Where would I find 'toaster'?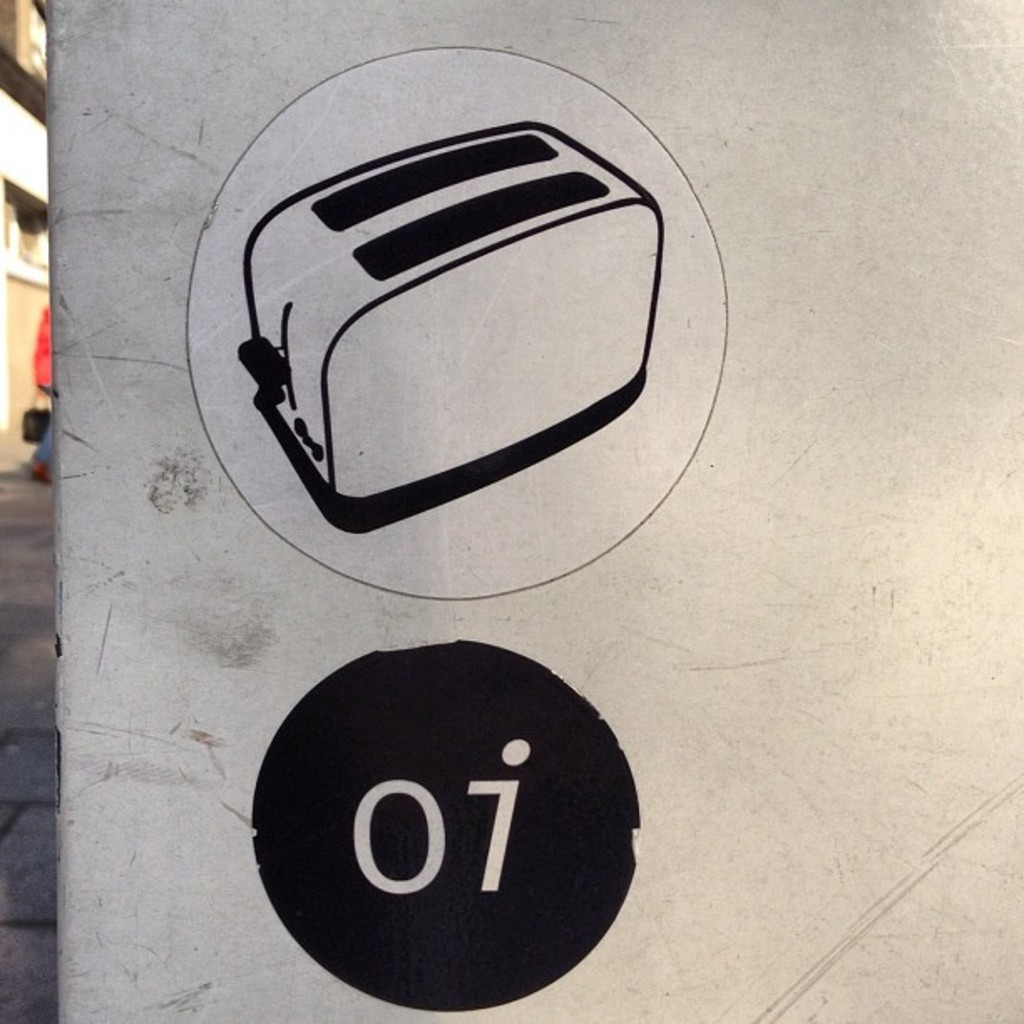
At <box>241,120,664,530</box>.
